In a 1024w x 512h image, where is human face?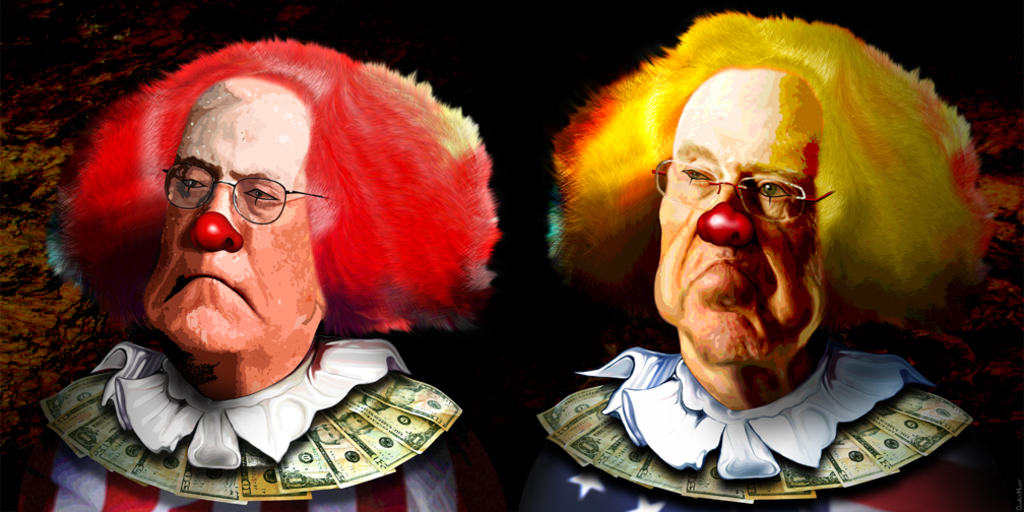
region(655, 64, 821, 368).
